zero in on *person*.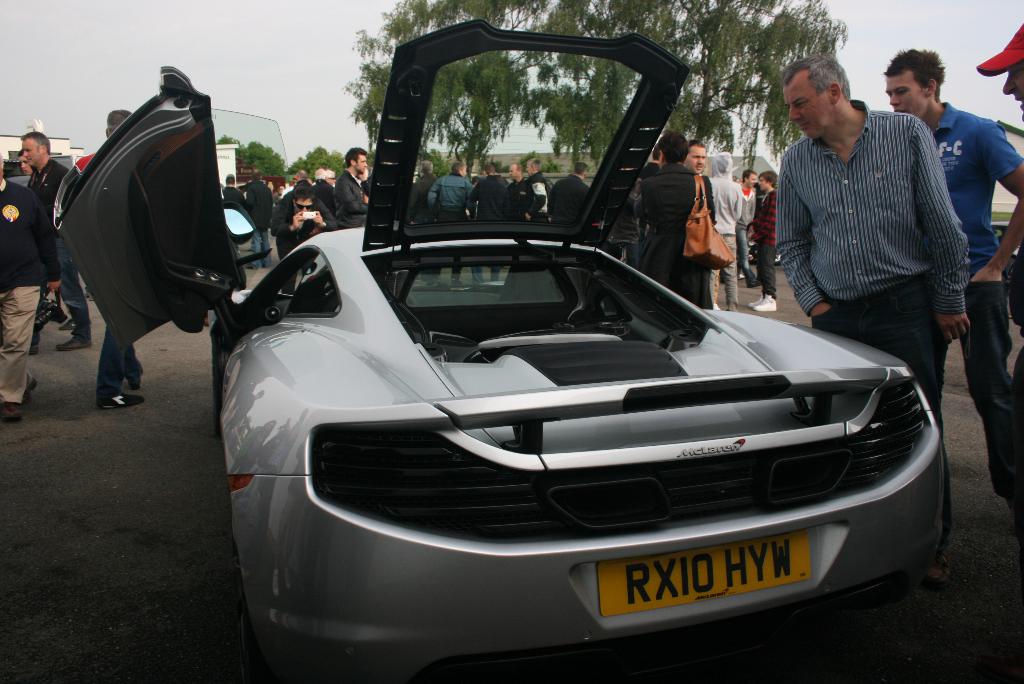
Zeroed in: 0 156 28 411.
